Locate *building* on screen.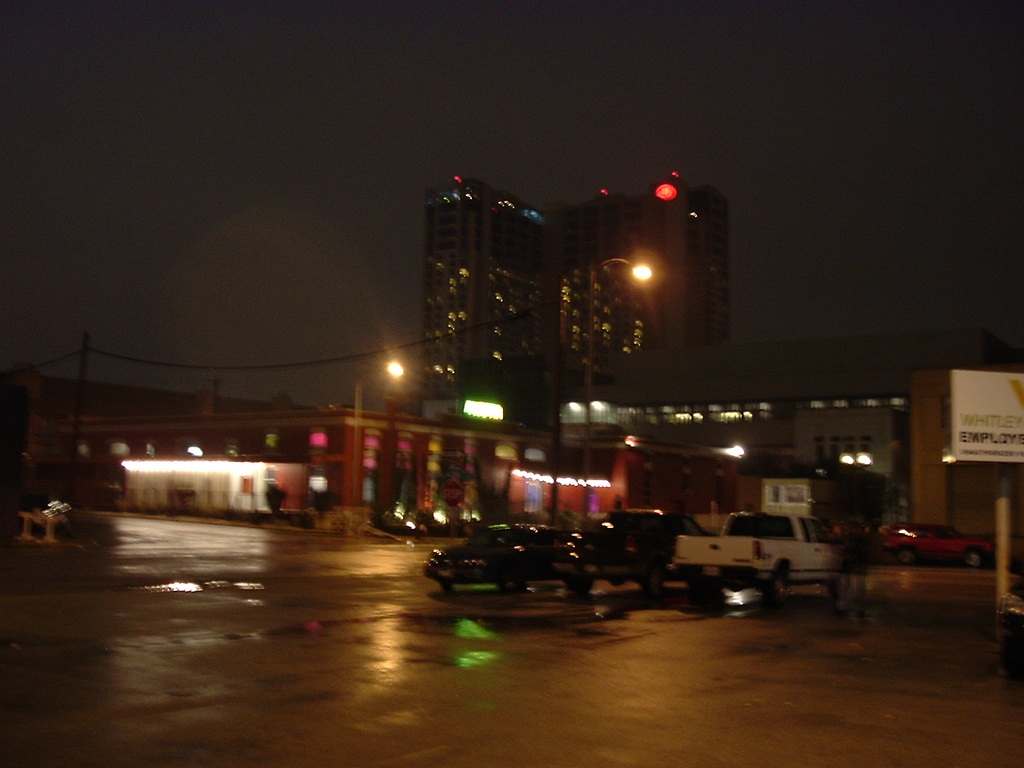
On screen at crop(415, 173, 734, 436).
